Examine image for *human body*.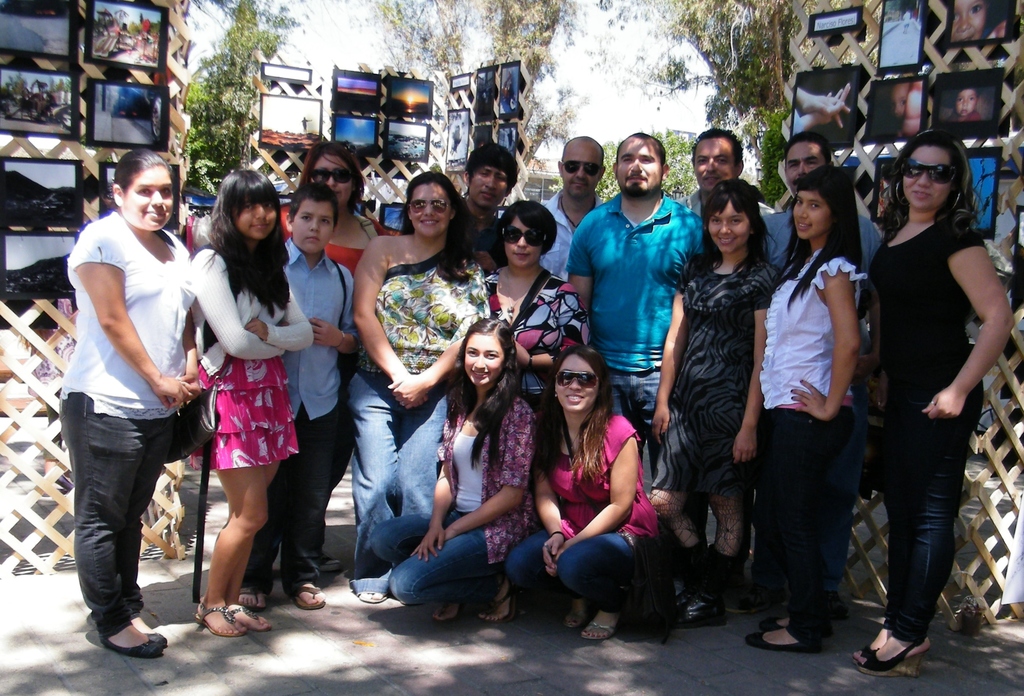
Examination result: box(358, 234, 485, 599).
